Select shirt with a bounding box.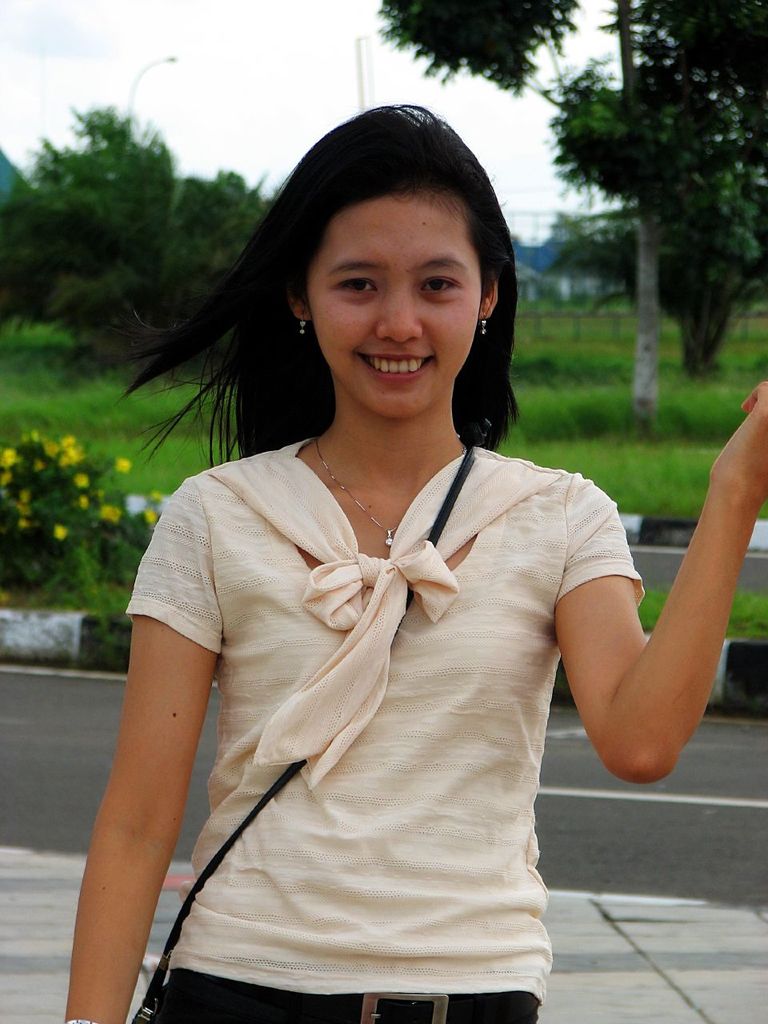
region(82, 349, 655, 975).
